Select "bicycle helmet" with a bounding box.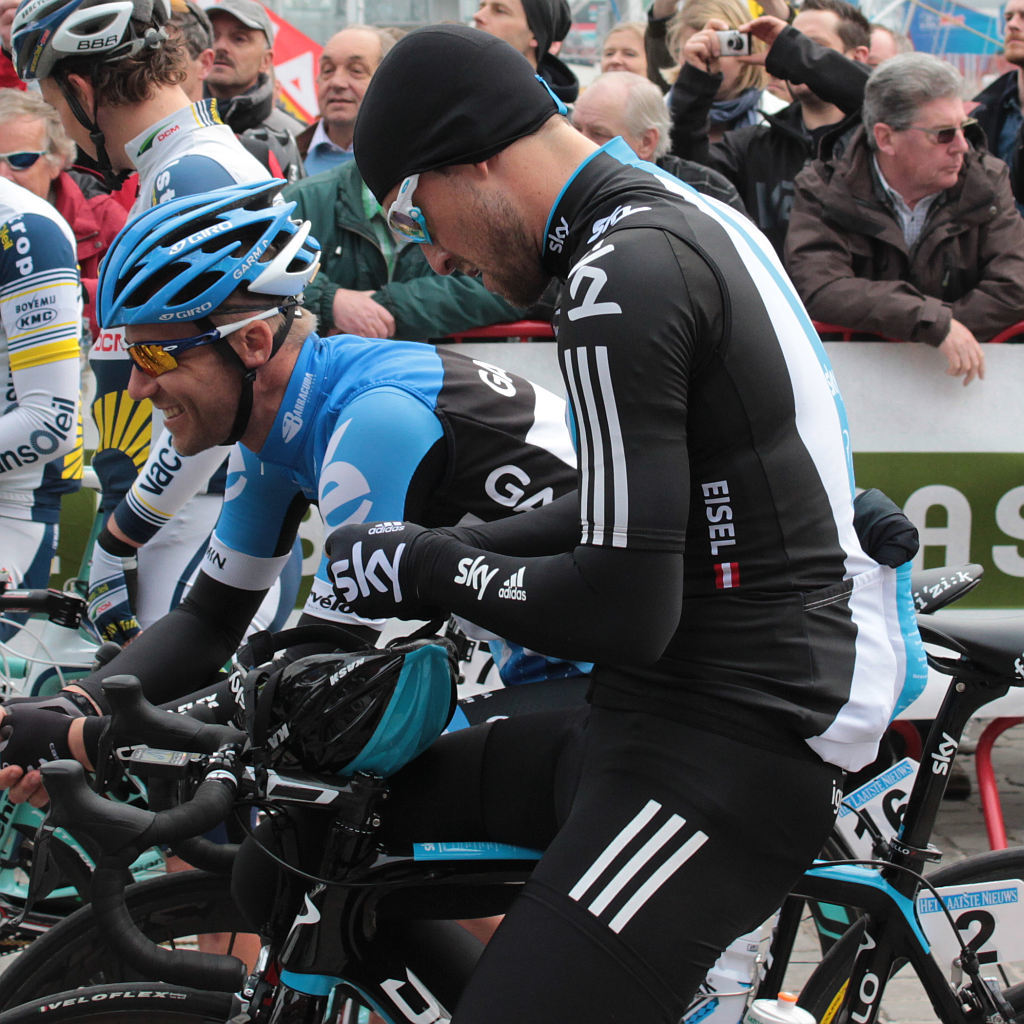
[x1=240, y1=615, x2=467, y2=785].
